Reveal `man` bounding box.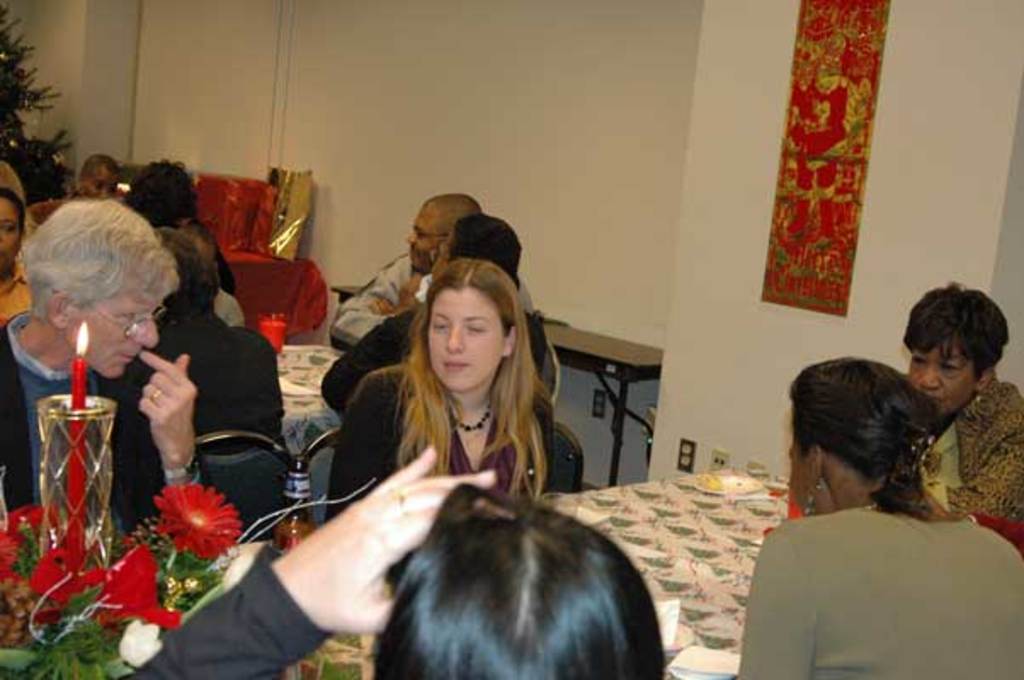
Revealed: 31/150/150/230.
